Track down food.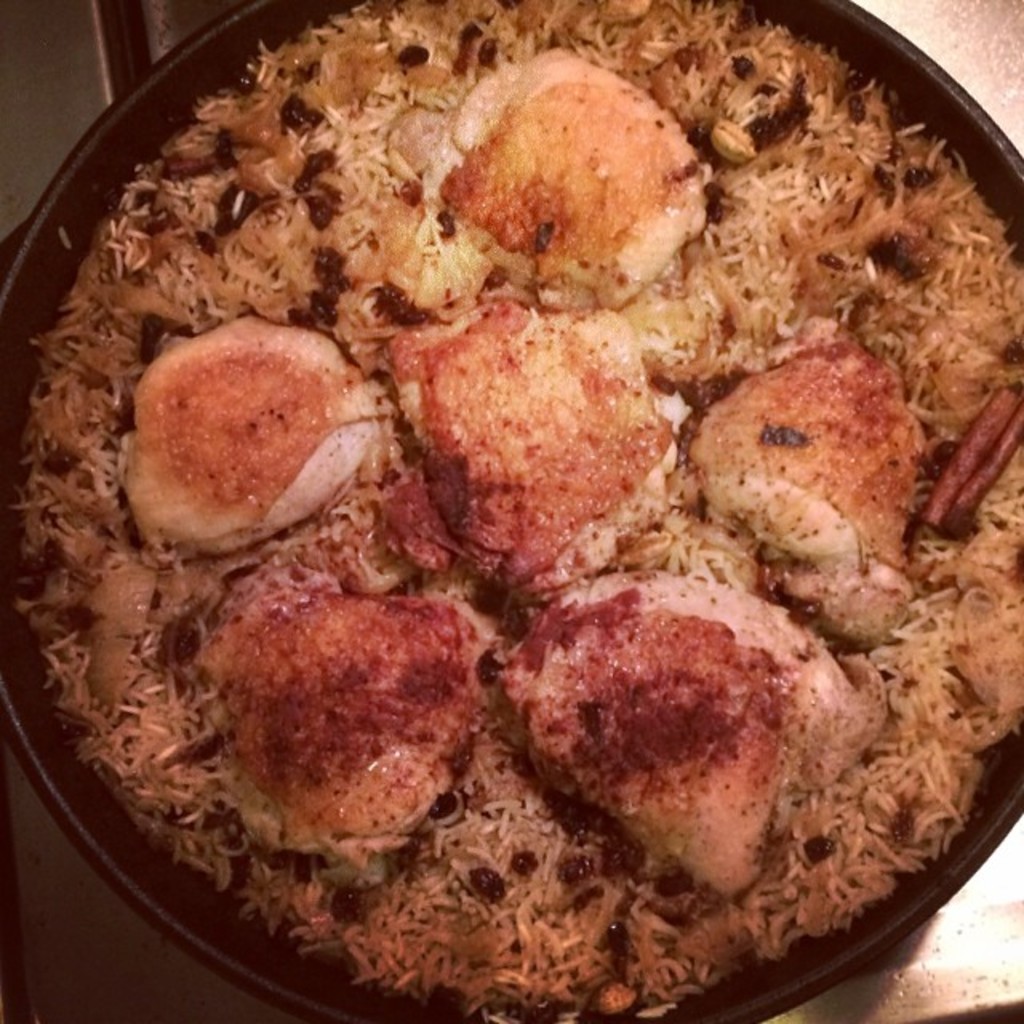
Tracked to rect(197, 571, 458, 846).
